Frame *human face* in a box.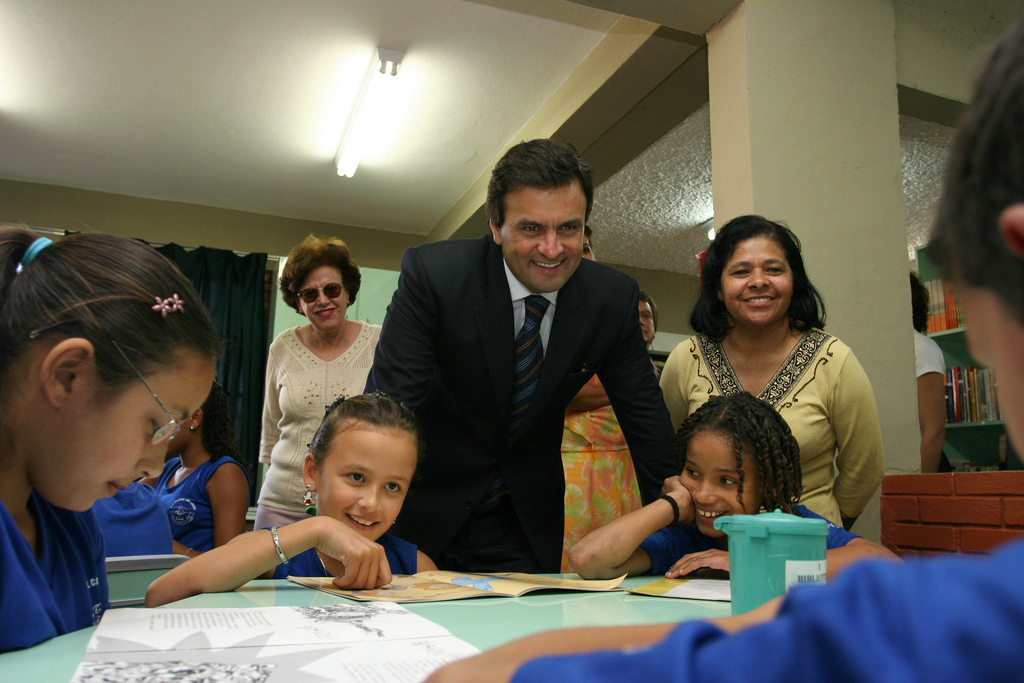
(295,268,351,332).
